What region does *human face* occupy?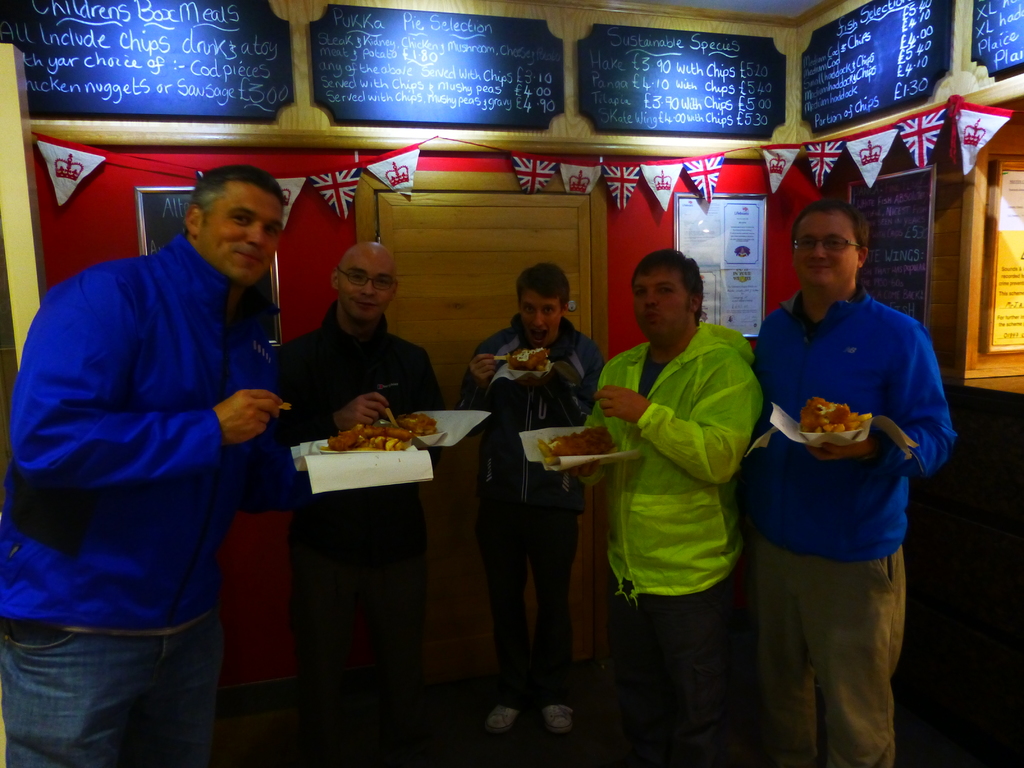
x1=339, y1=253, x2=394, y2=322.
